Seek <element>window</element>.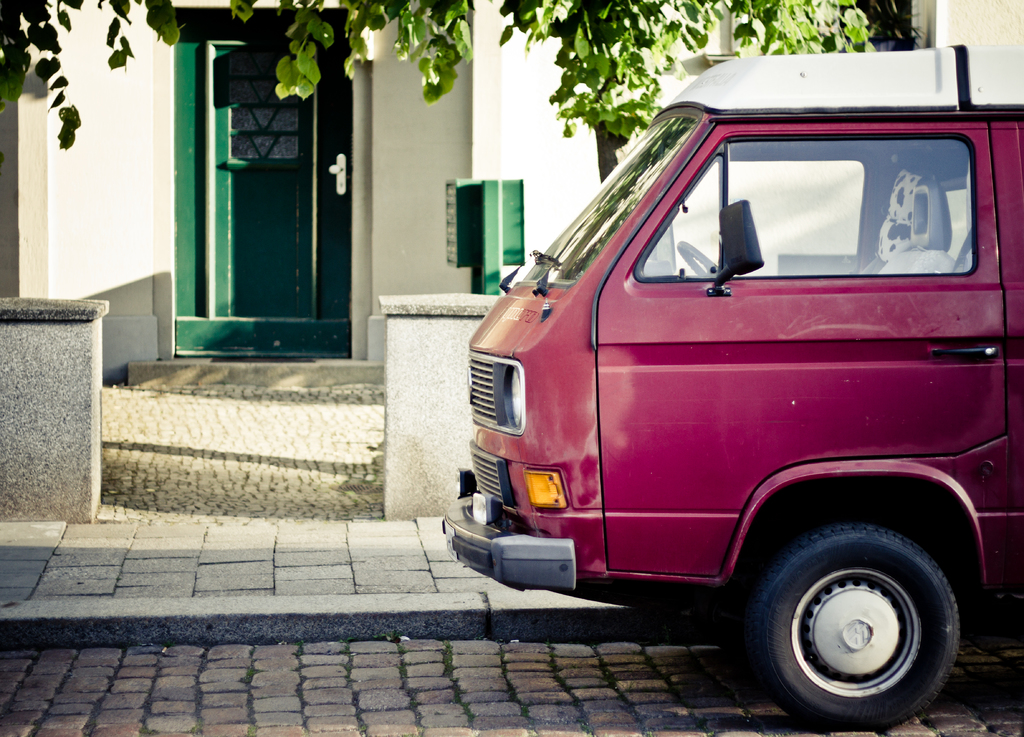
bbox=(666, 161, 863, 274).
